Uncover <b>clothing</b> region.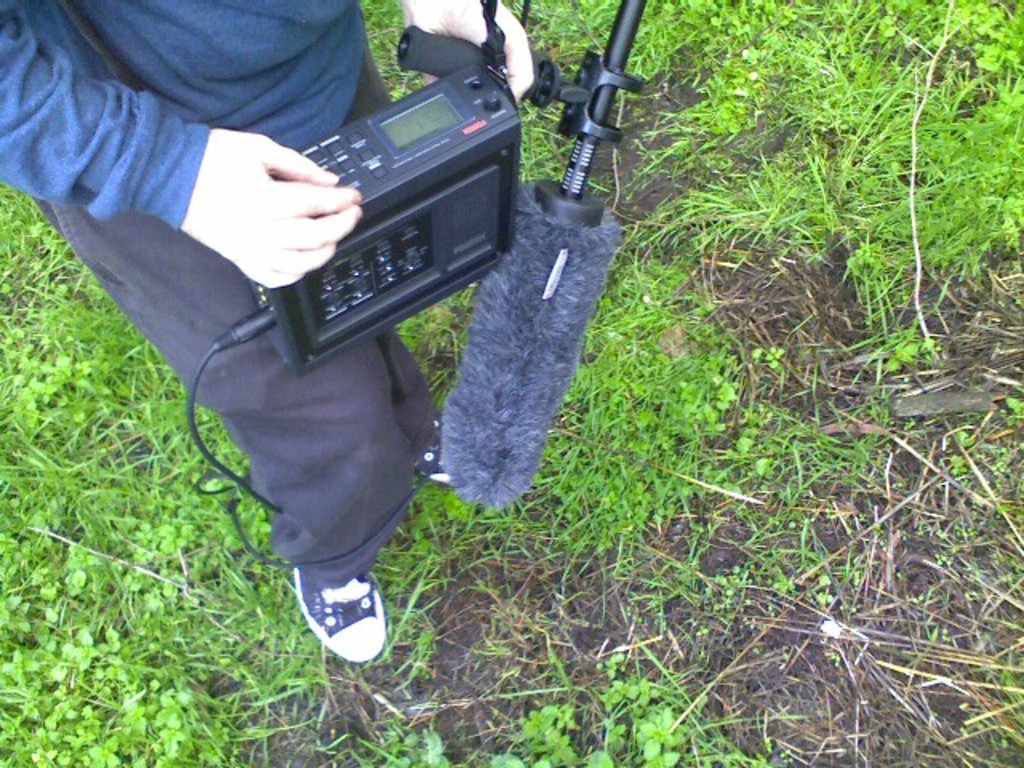
Uncovered: <box>0,0,421,590</box>.
